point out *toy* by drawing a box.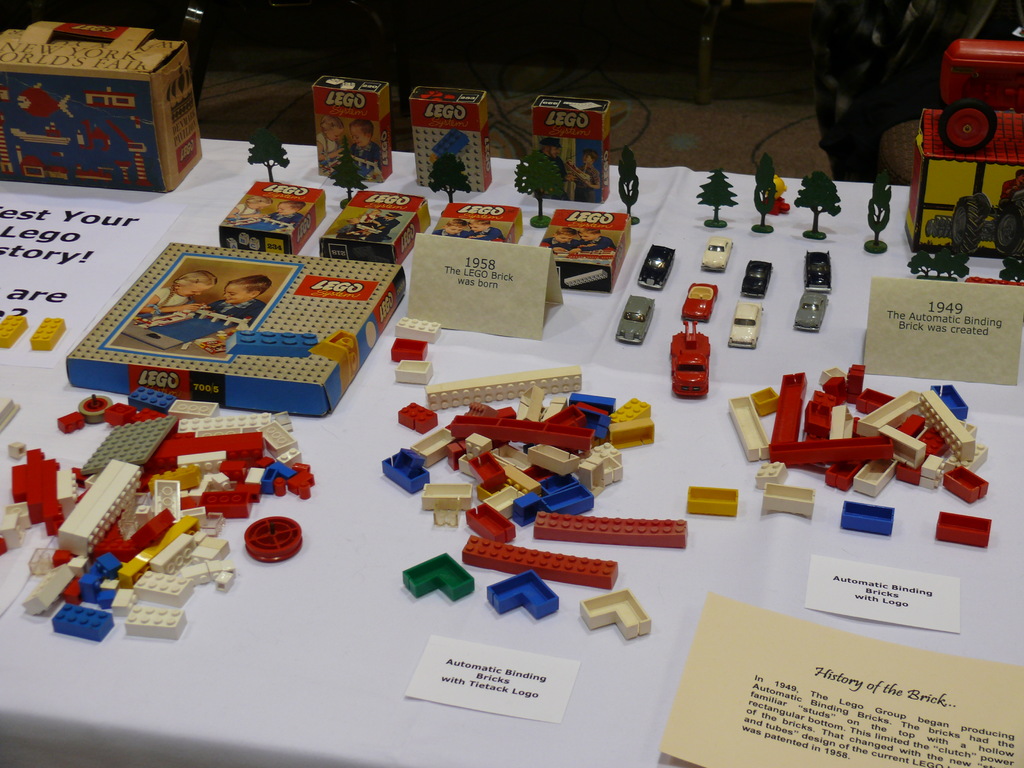
(400, 312, 438, 339).
